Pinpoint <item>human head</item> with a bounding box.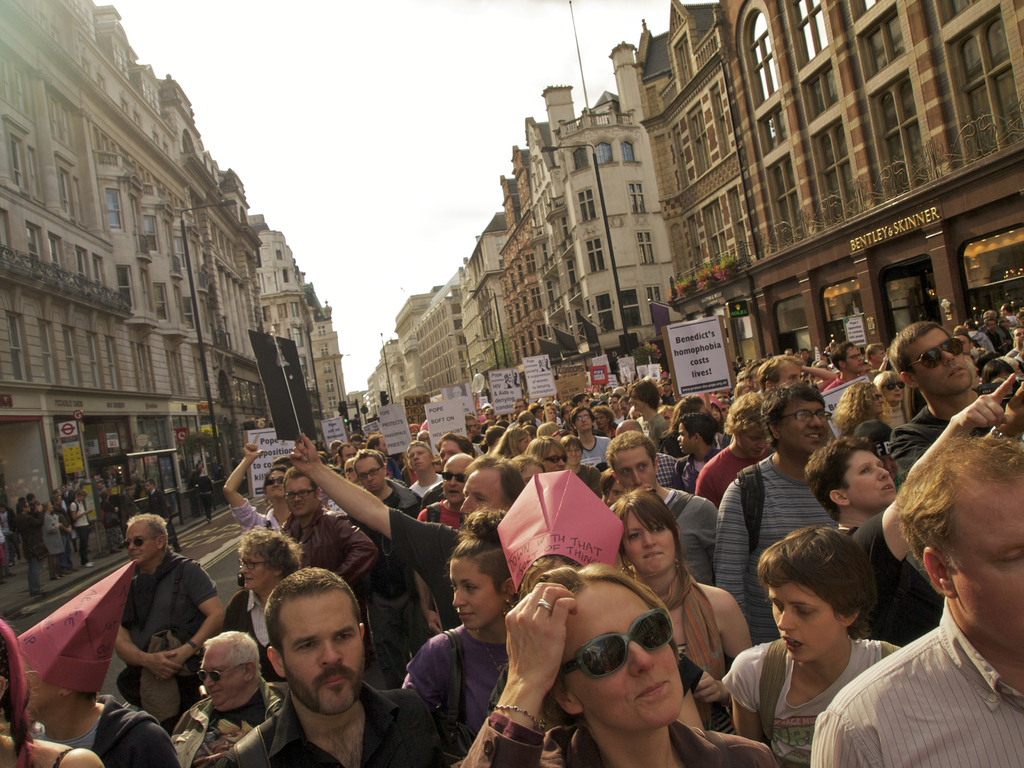
543, 405, 556, 422.
